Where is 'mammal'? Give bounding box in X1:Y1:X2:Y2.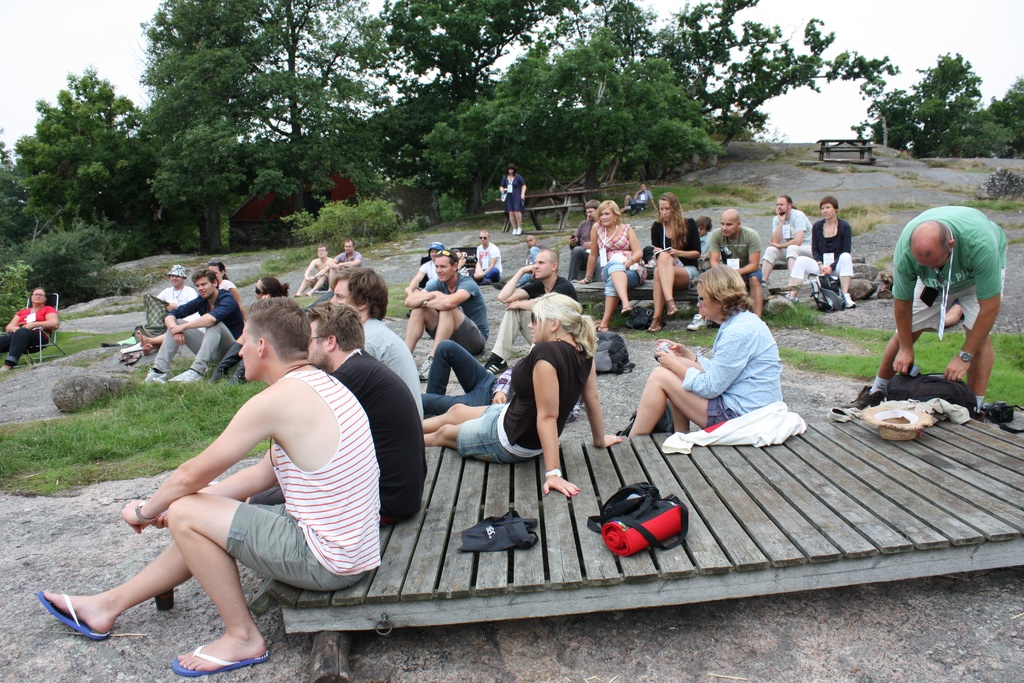
490:236:548:288.
